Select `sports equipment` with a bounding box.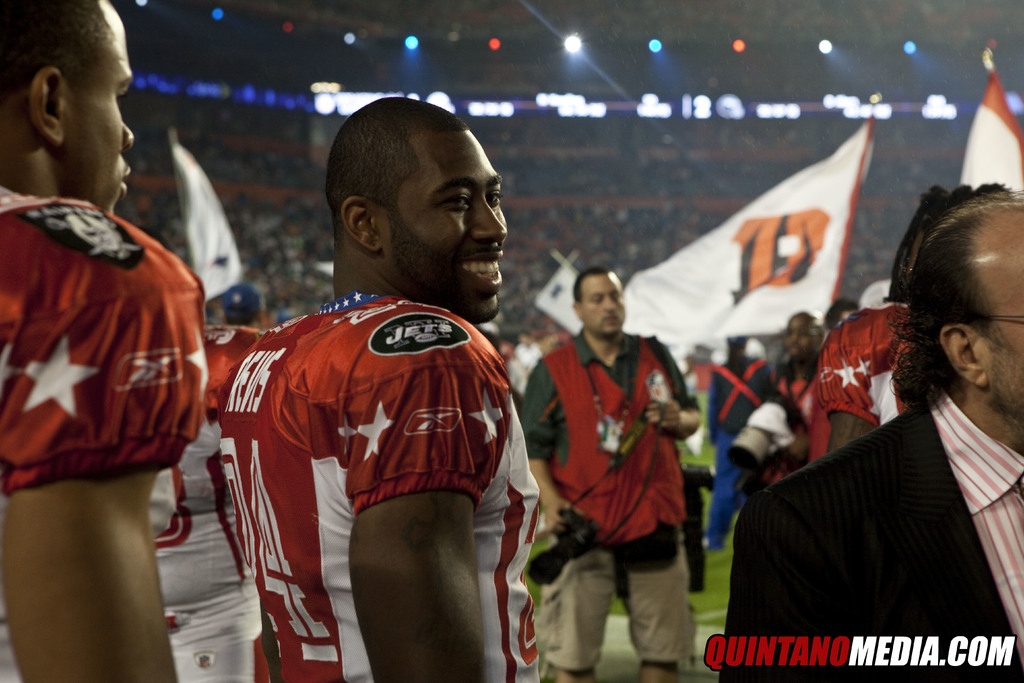
BBox(820, 308, 911, 431).
